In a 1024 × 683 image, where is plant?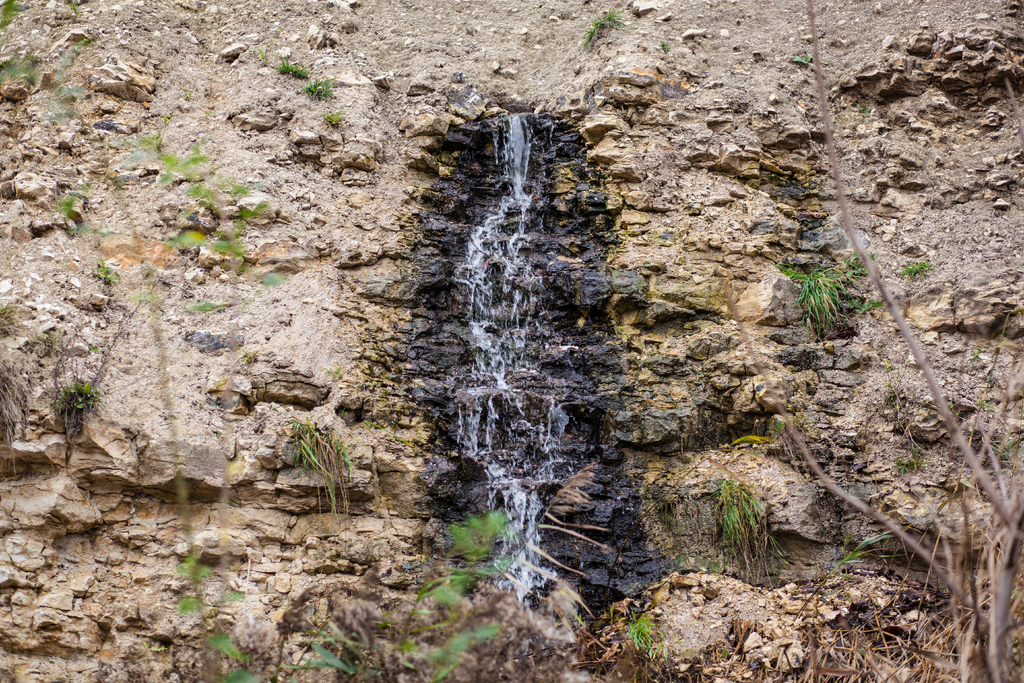
{"left": 319, "top": 115, "right": 340, "bottom": 128}.
